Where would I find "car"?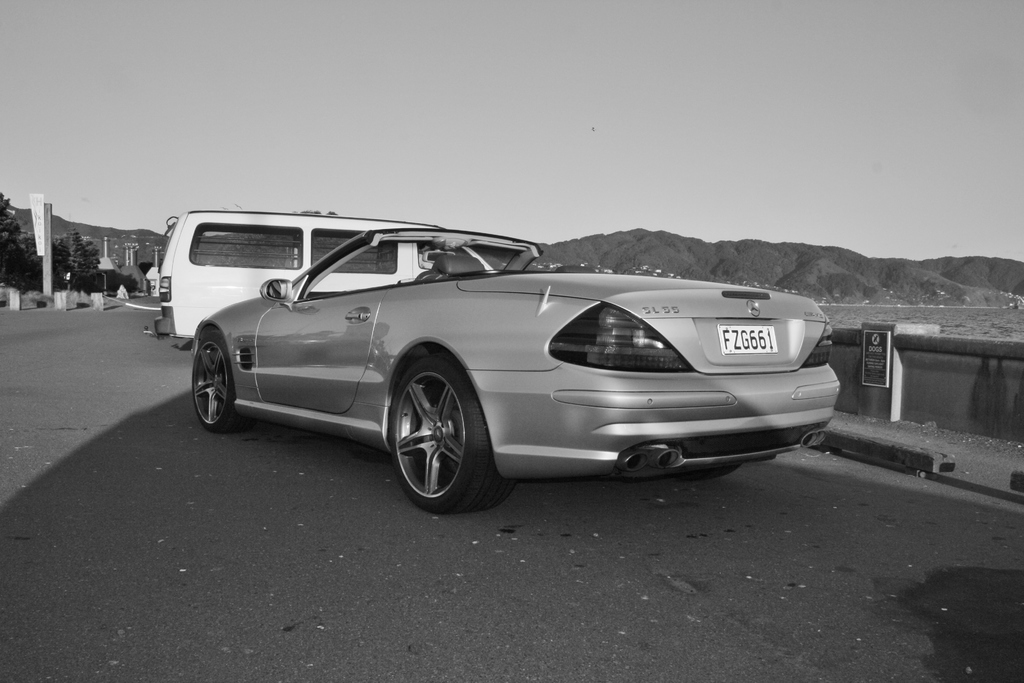
At (174, 216, 855, 509).
